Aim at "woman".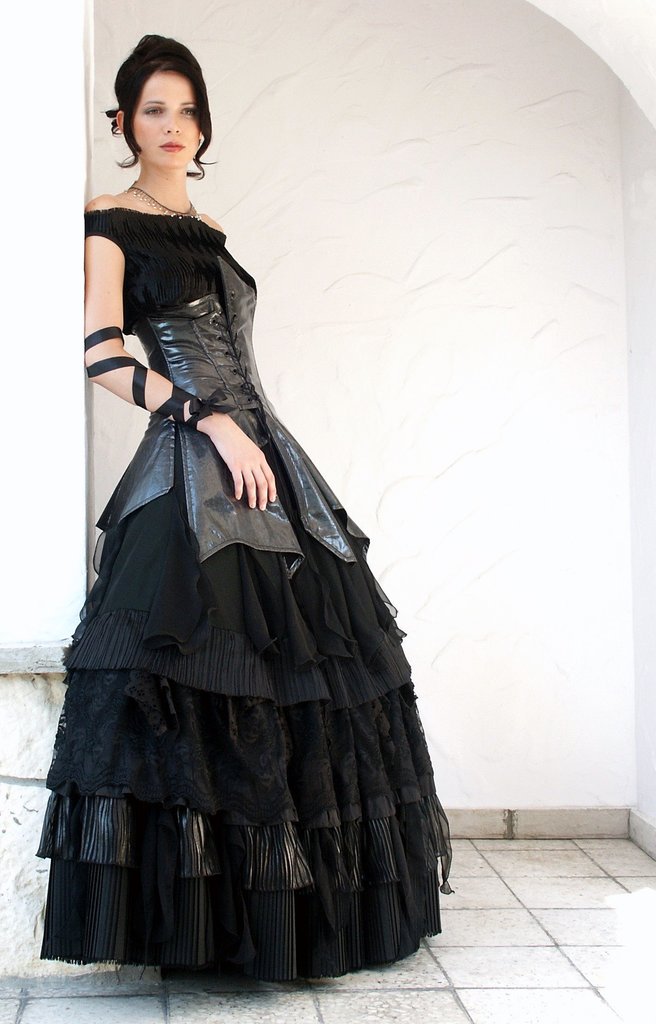
Aimed at 55/45/460/947.
